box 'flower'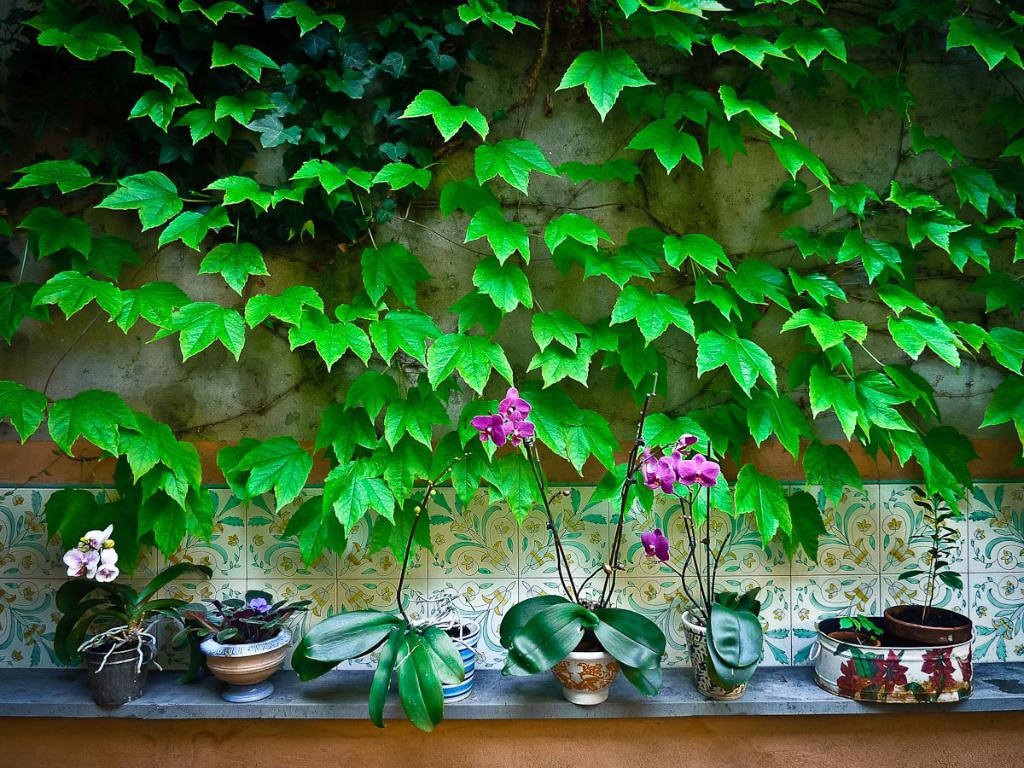
crop(370, 651, 381, 665)
